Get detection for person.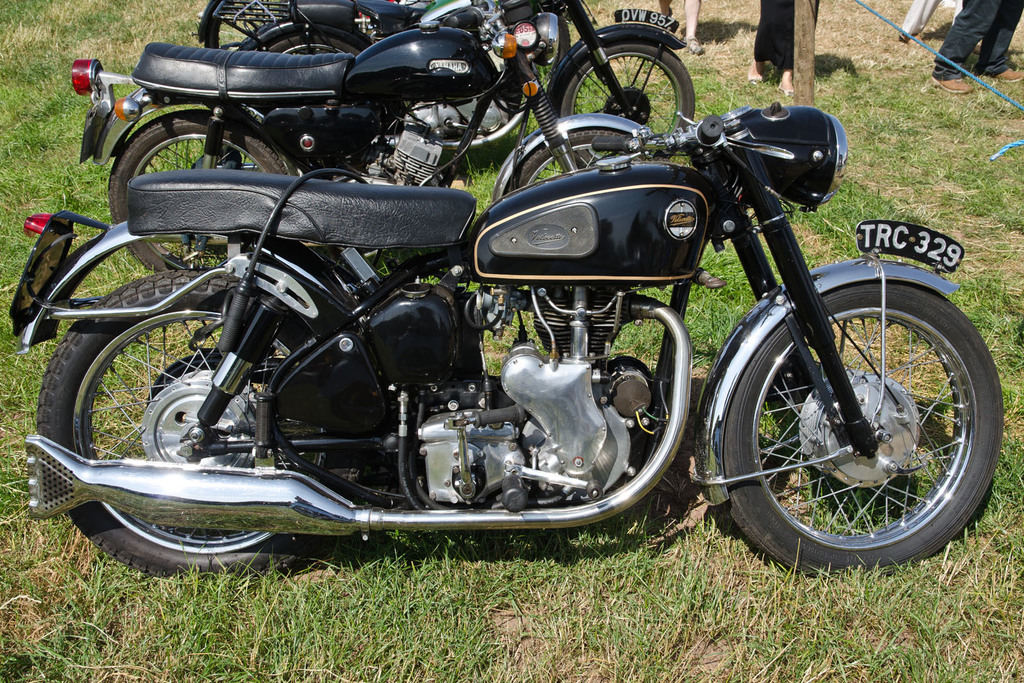
Detection: 920, 0, 1023, 92.
